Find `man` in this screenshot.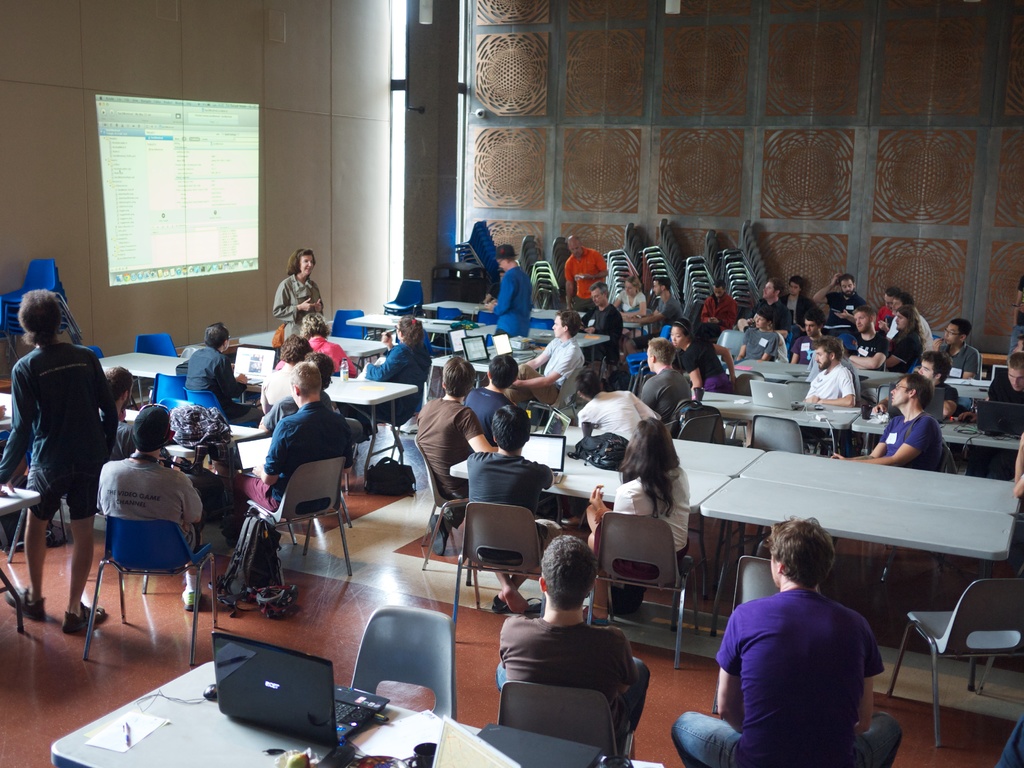
The bounding box for `man` is (876, 307, 927, 372).
